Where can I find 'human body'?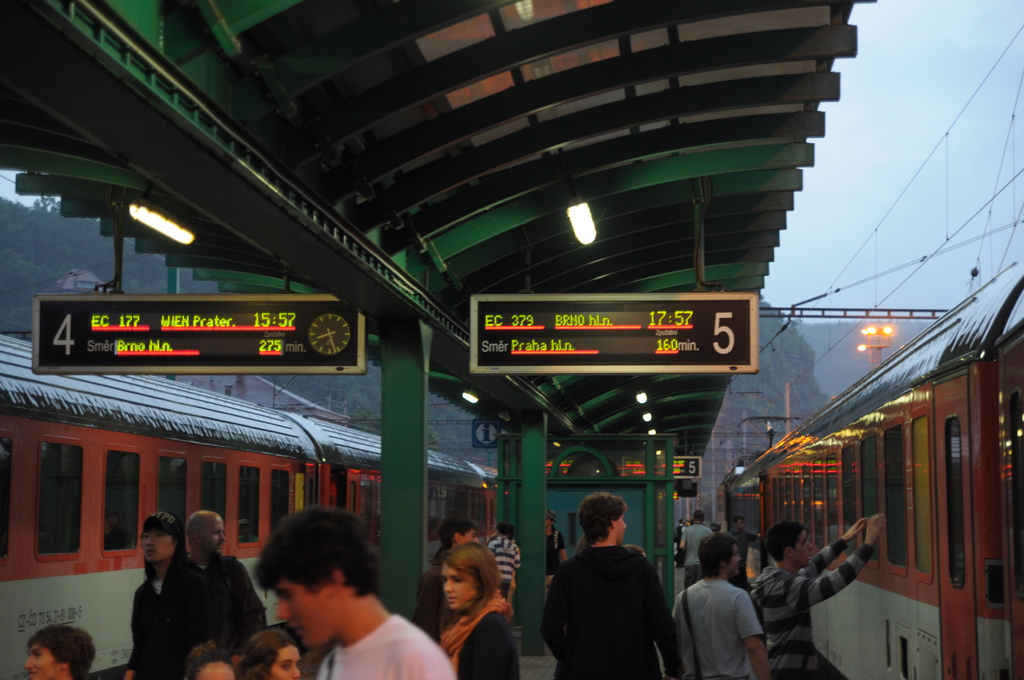
You can find it at select_region(123, 515, 192, 679).
